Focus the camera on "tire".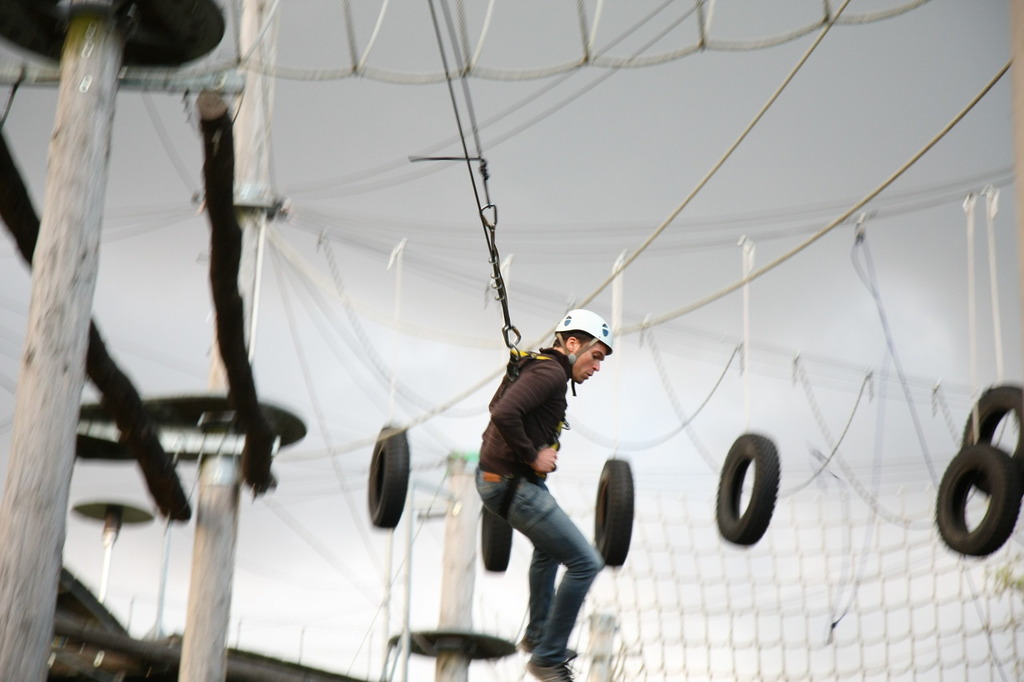
Focus region: BBox(596, 457, 628, 568).
